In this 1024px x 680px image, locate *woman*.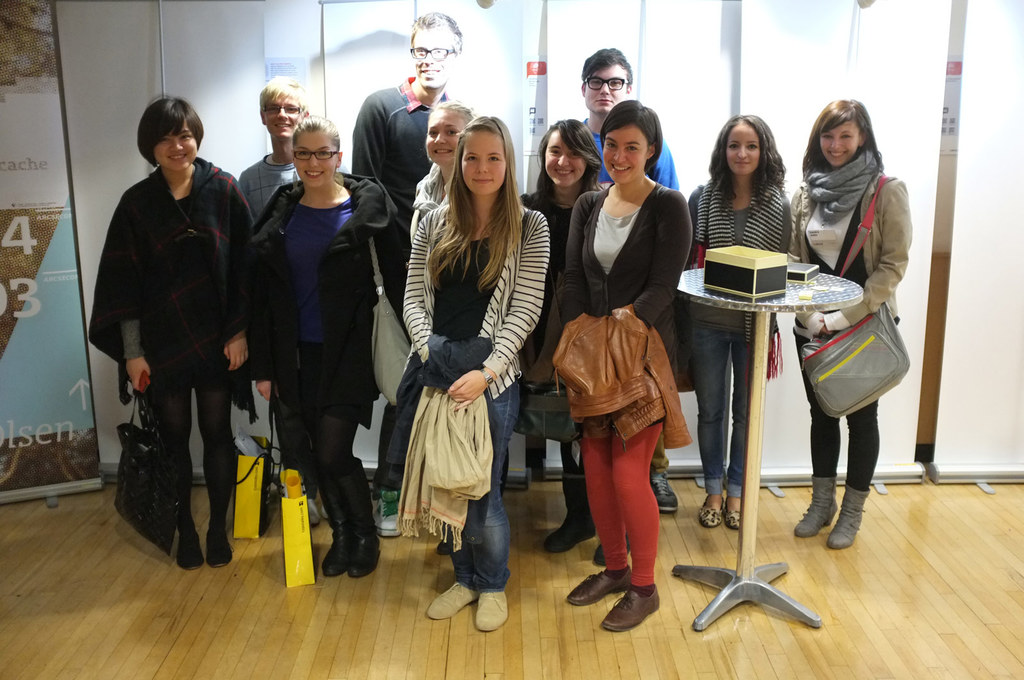
Bounding box: 403:116:554:634.
